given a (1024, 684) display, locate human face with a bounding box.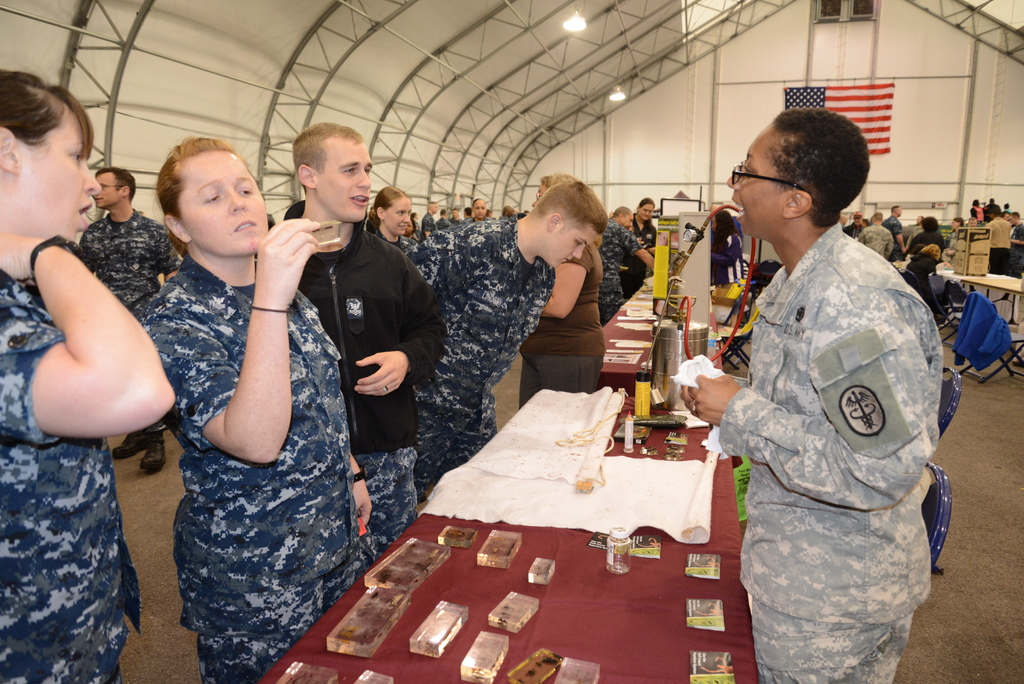
Located: 385, 197, 408, 236.
